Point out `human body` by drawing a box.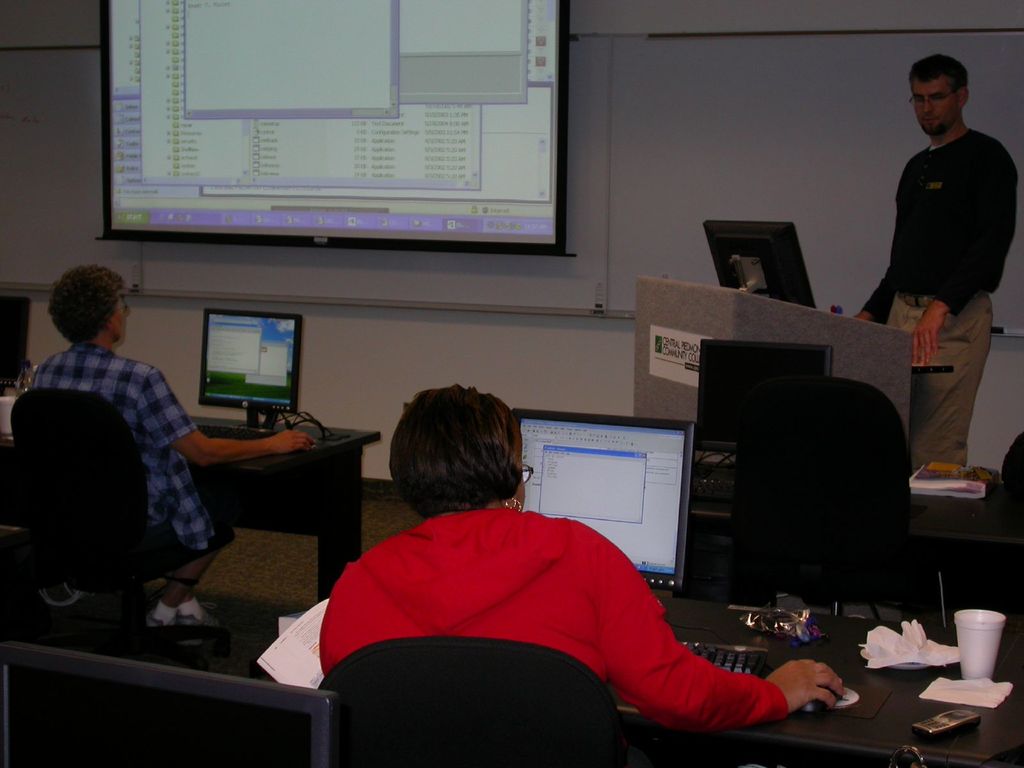
25, 264, 312, 647.
